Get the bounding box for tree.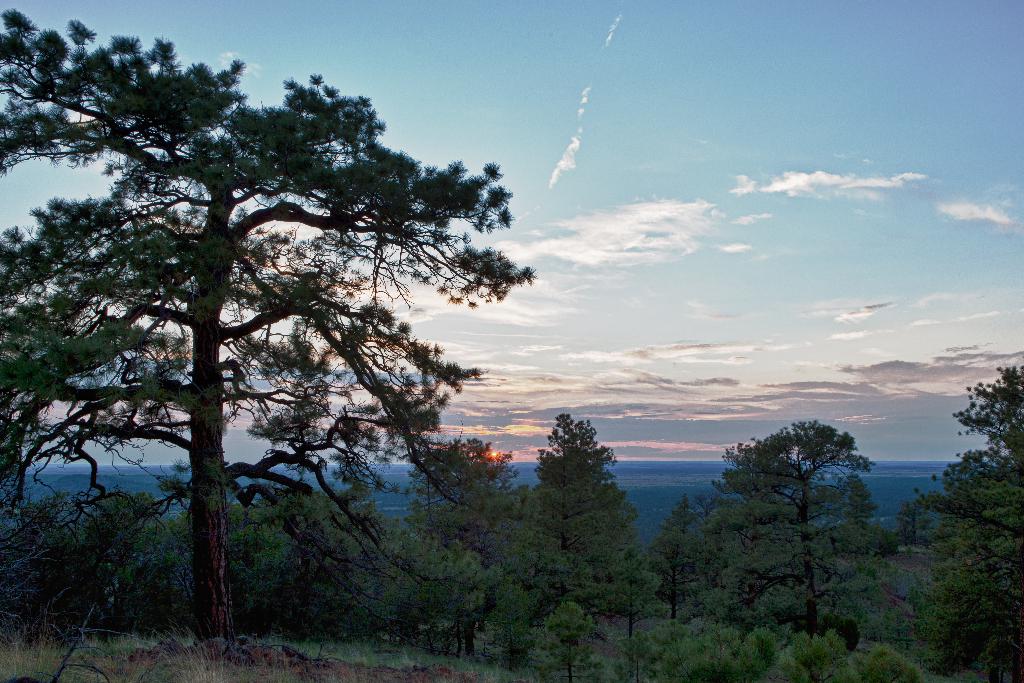
crop(27, 10, 557, 652).
